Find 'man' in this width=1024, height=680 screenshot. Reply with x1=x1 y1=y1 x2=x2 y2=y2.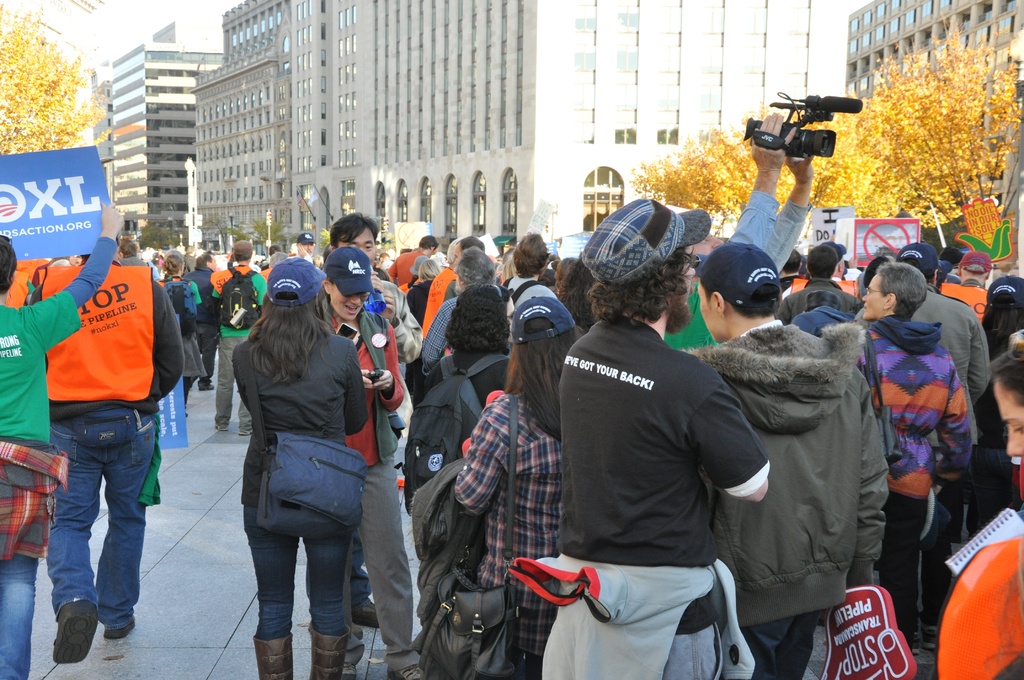
x1=892 y1=241 x2=990 y2=542.
